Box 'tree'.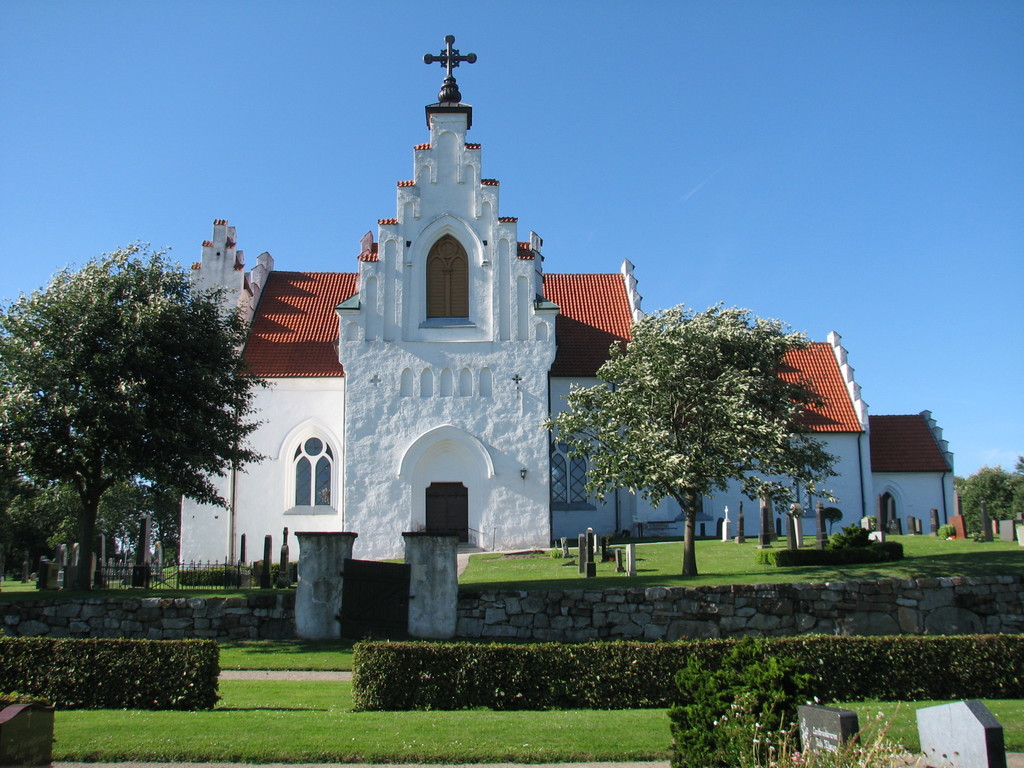
box=[16, 212, 267, 621].
